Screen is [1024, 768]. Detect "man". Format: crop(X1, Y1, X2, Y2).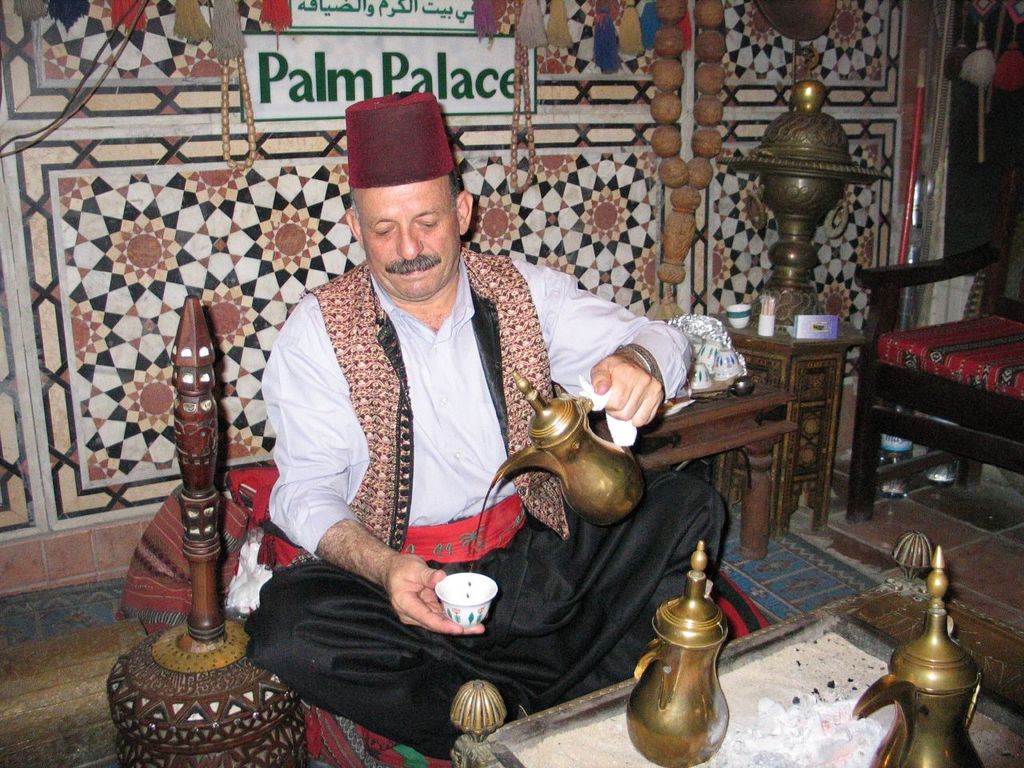
crop(240, 88, 718, 750).
